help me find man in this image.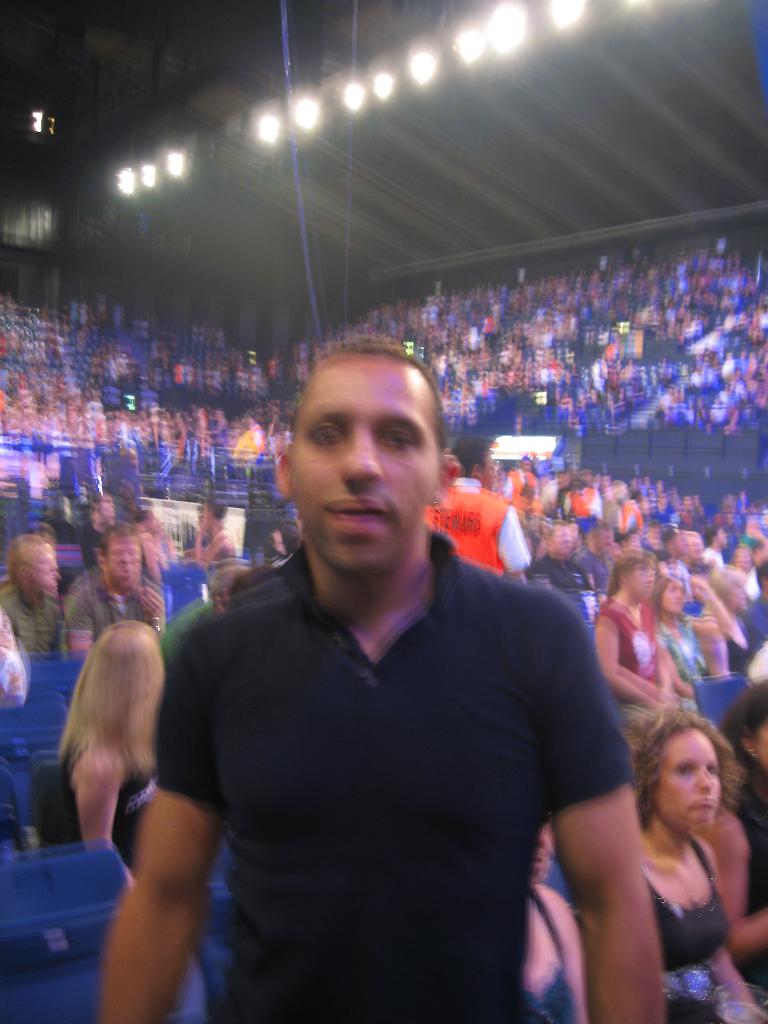
Found it: <box>422,431,529,586</box>.
